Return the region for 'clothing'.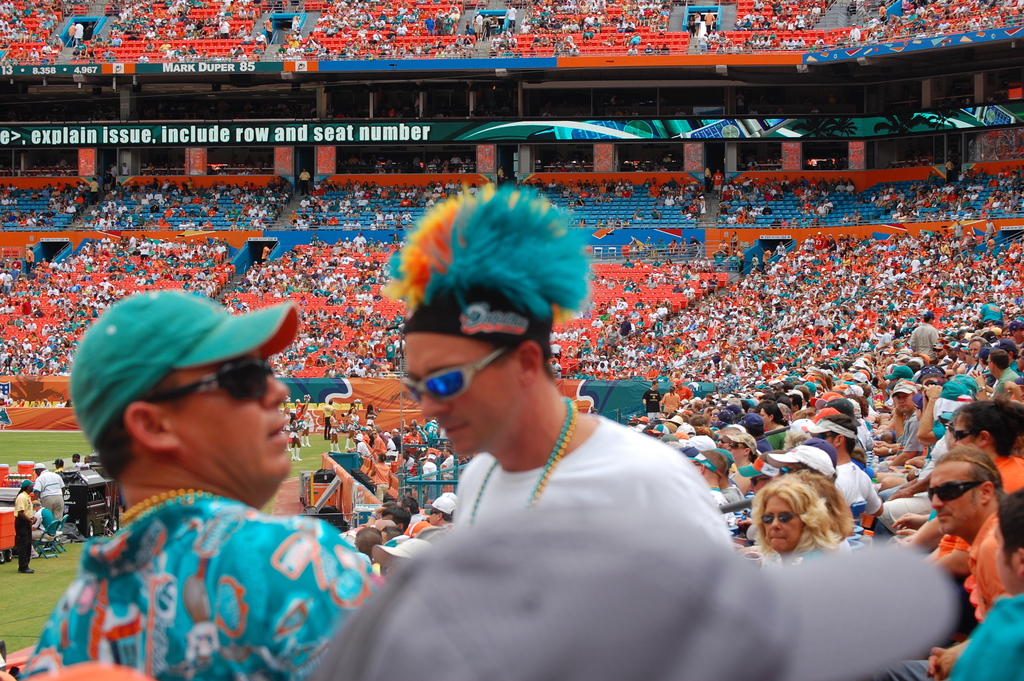
box=[201, 203, 212, 215].
